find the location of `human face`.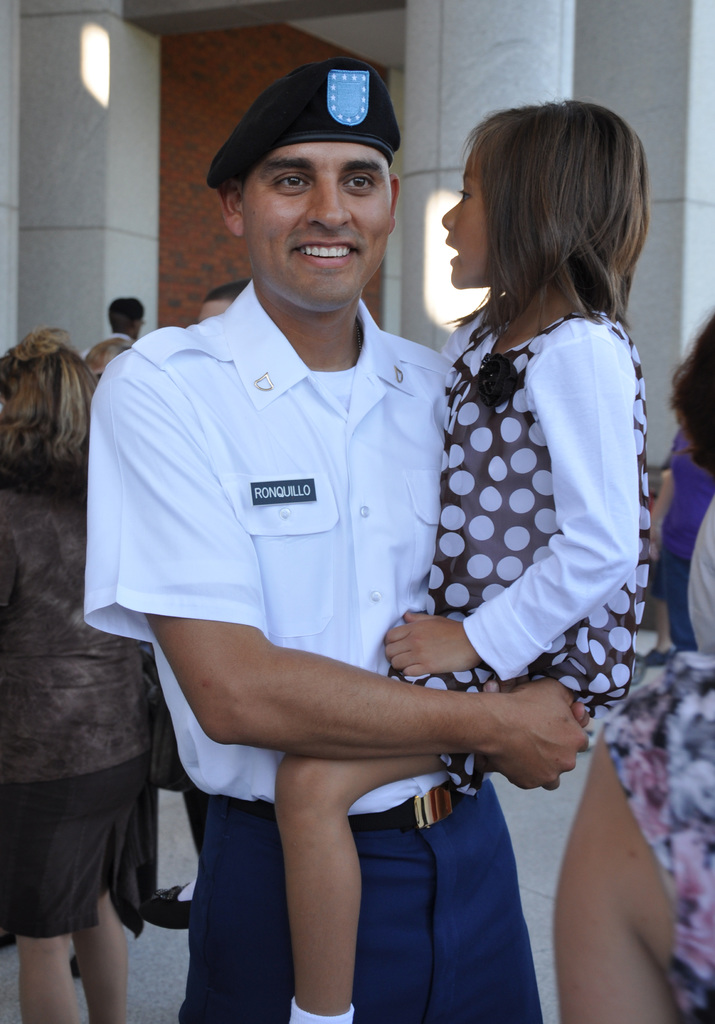
Location: [x1=424, y1=138, x2=495, y2=297].
